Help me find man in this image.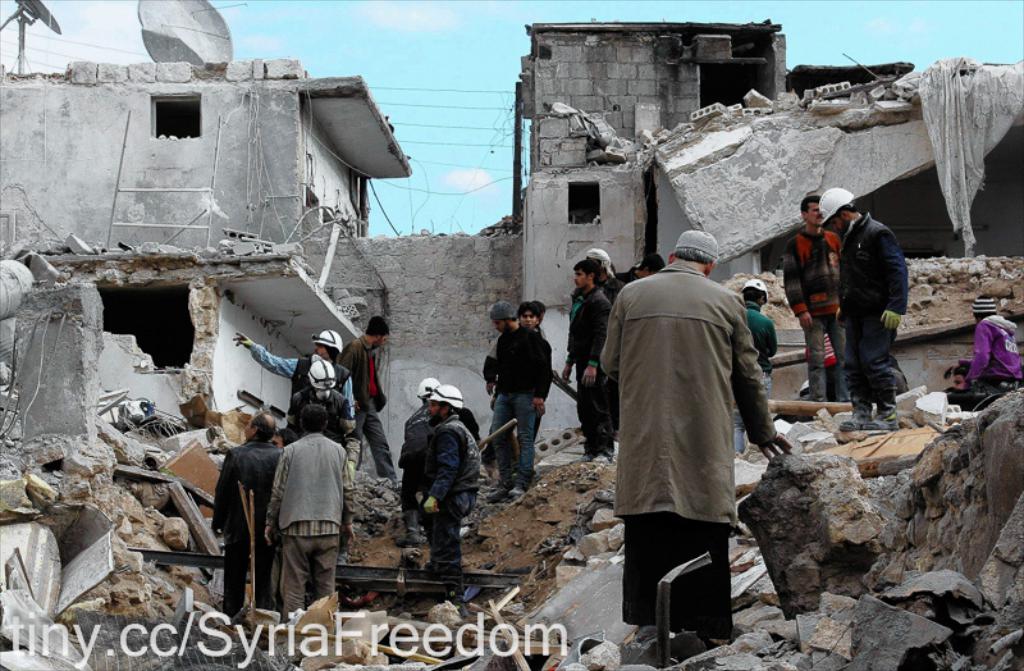
Found it: bbox=(788, 200, 856, 411).
